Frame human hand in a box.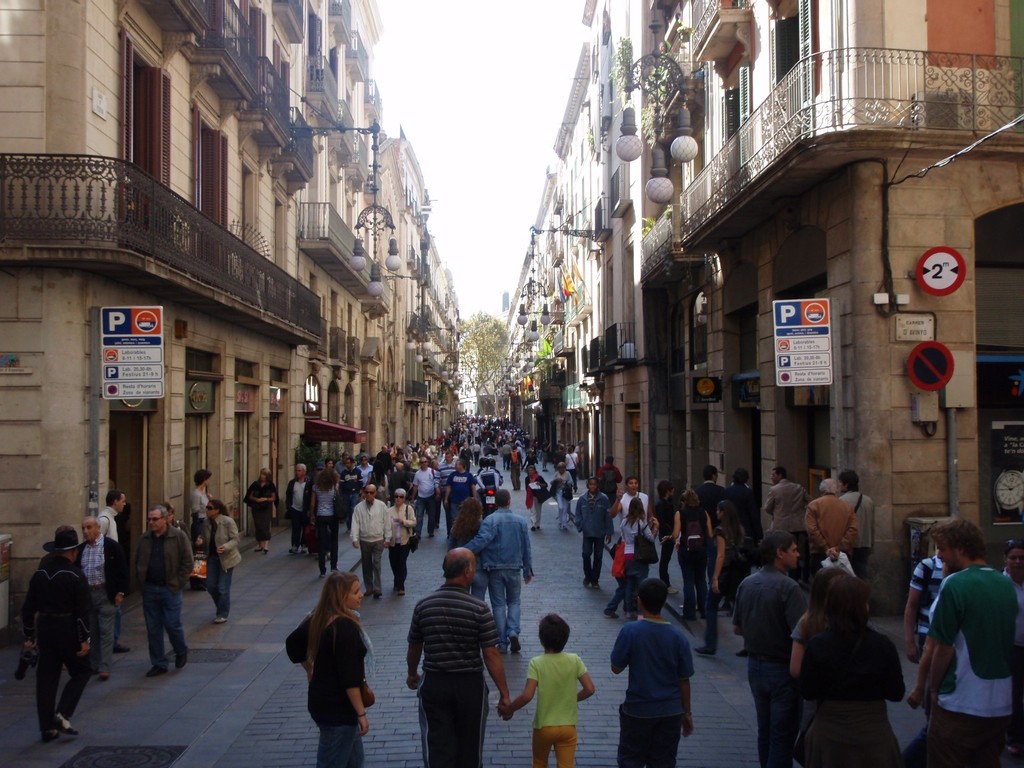
{"left": 213, "top": 547, "right": 225, "bottom": 557}.
